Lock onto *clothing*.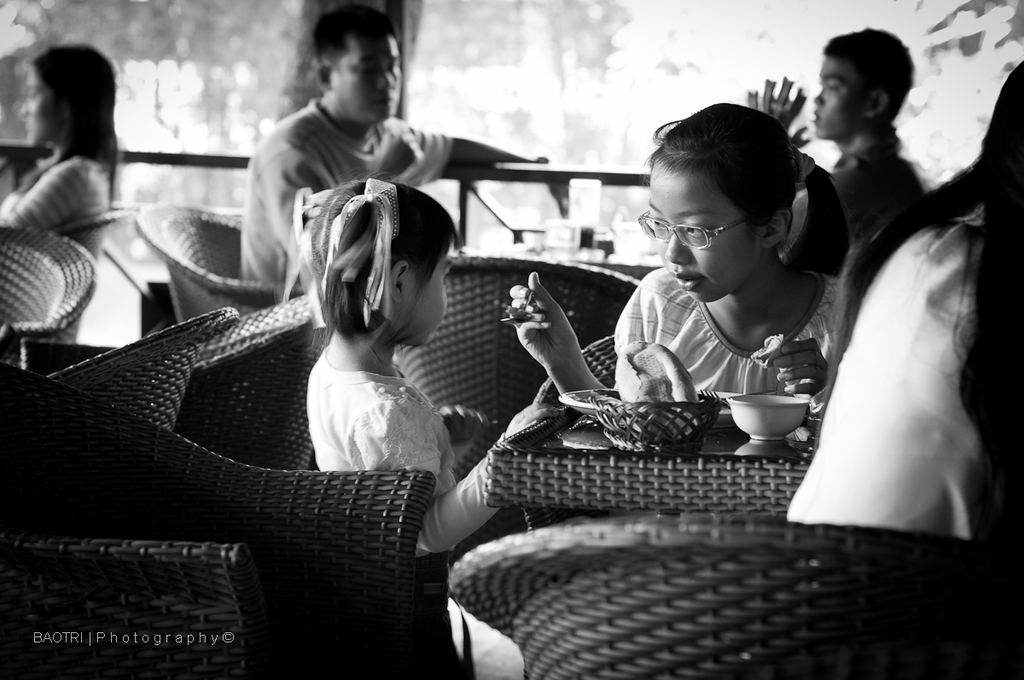
Locked: bbox=[820, 130, 928, 257].
